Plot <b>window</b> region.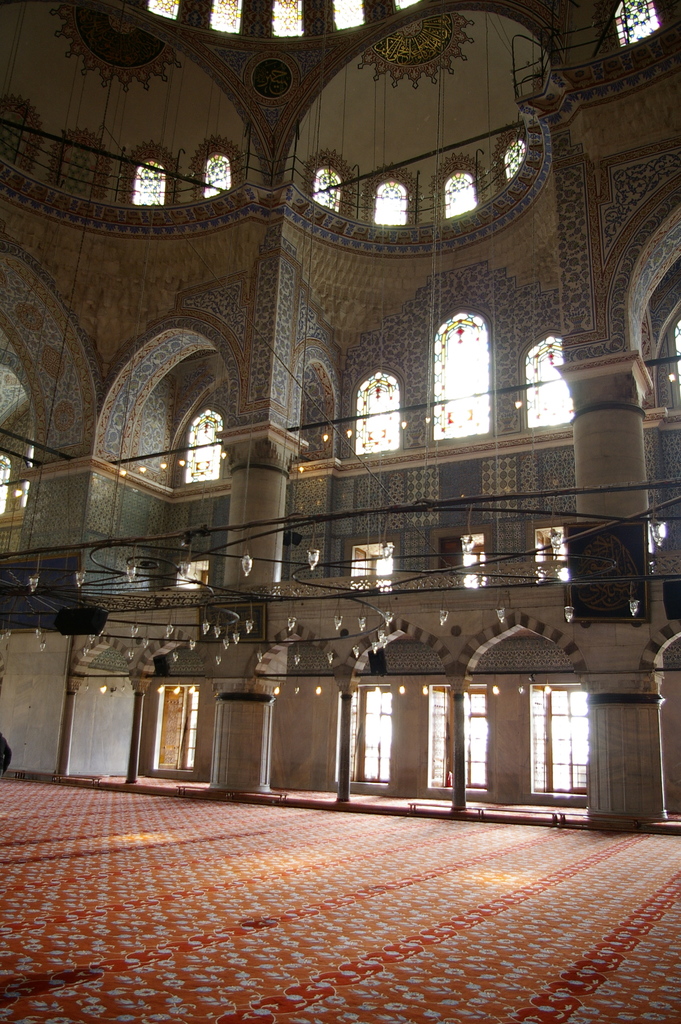
Plotted at (152,686,200,768).
